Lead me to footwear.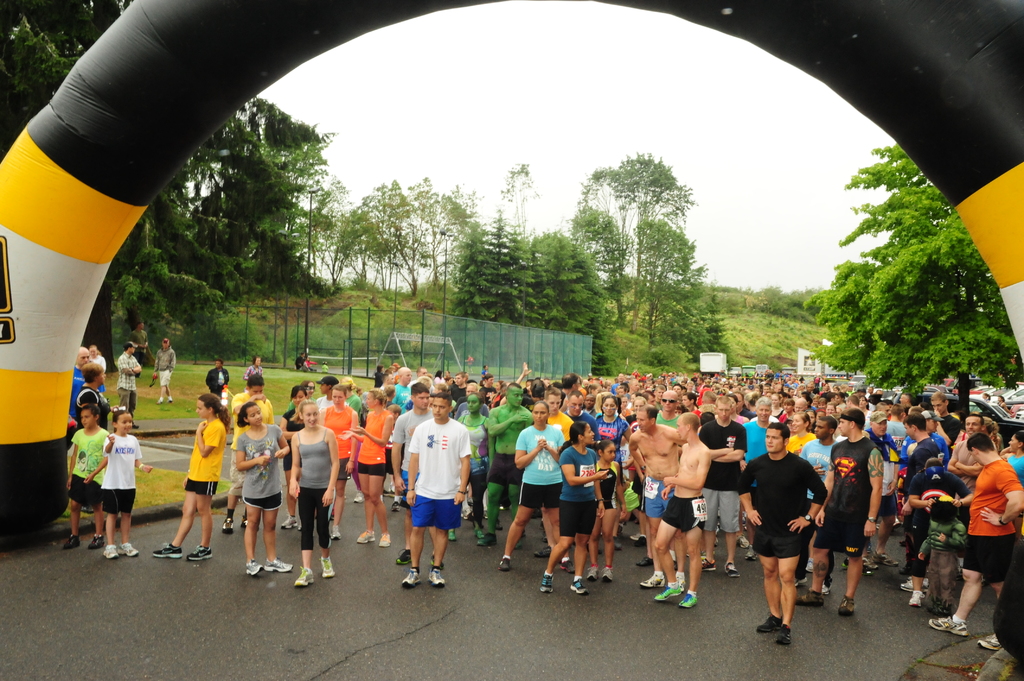
Lead to 479,534,497,547.
